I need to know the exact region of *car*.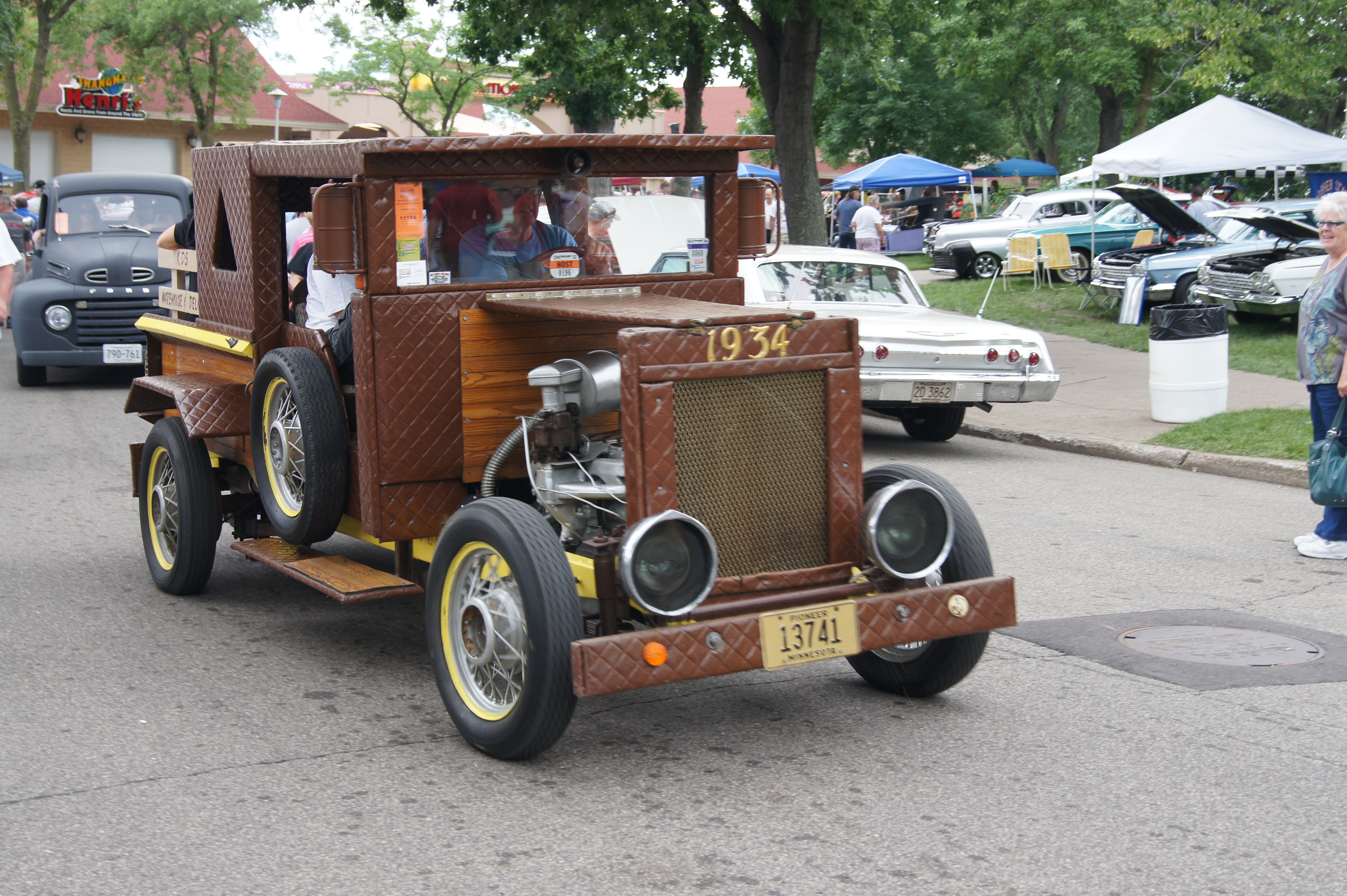
Region: [272, 56, 324, 82].
